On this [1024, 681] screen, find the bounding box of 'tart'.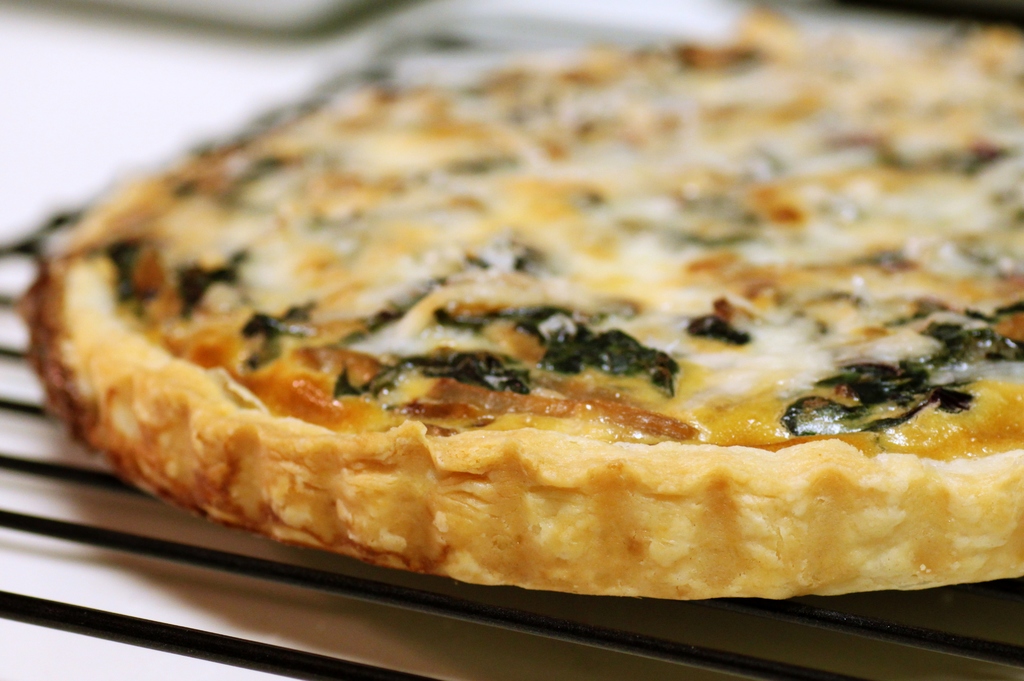
Bounding box: [14, 47, 1017, 680].
